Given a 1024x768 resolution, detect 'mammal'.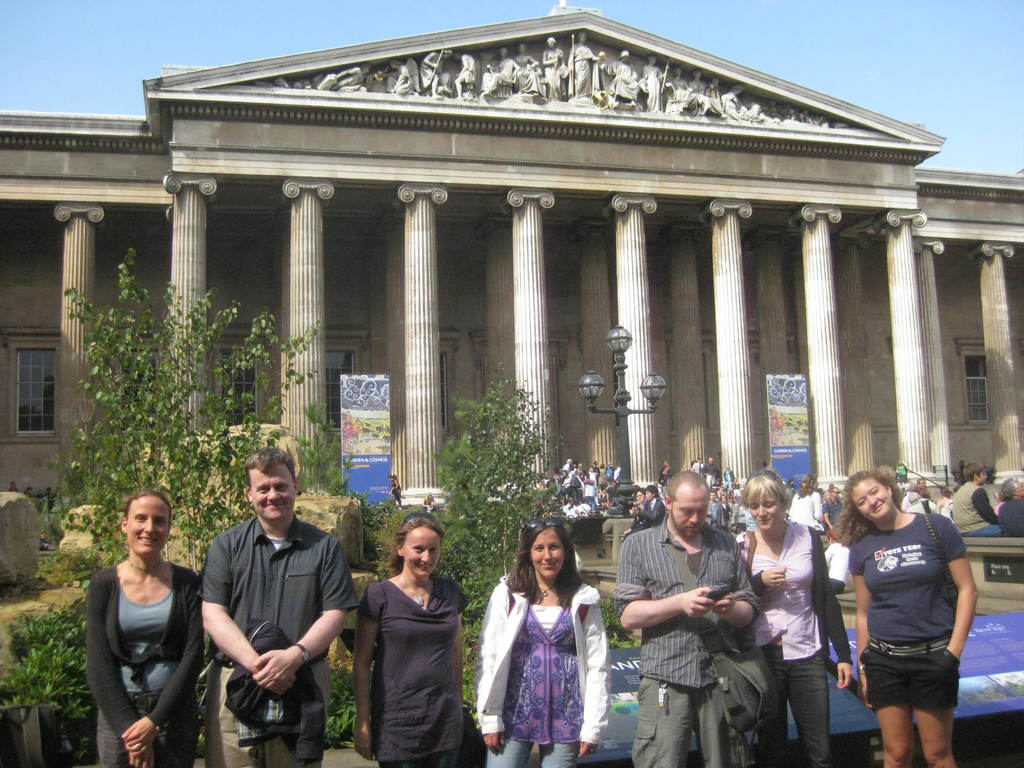
(left=639, top=54, right=666, bottom=115).
